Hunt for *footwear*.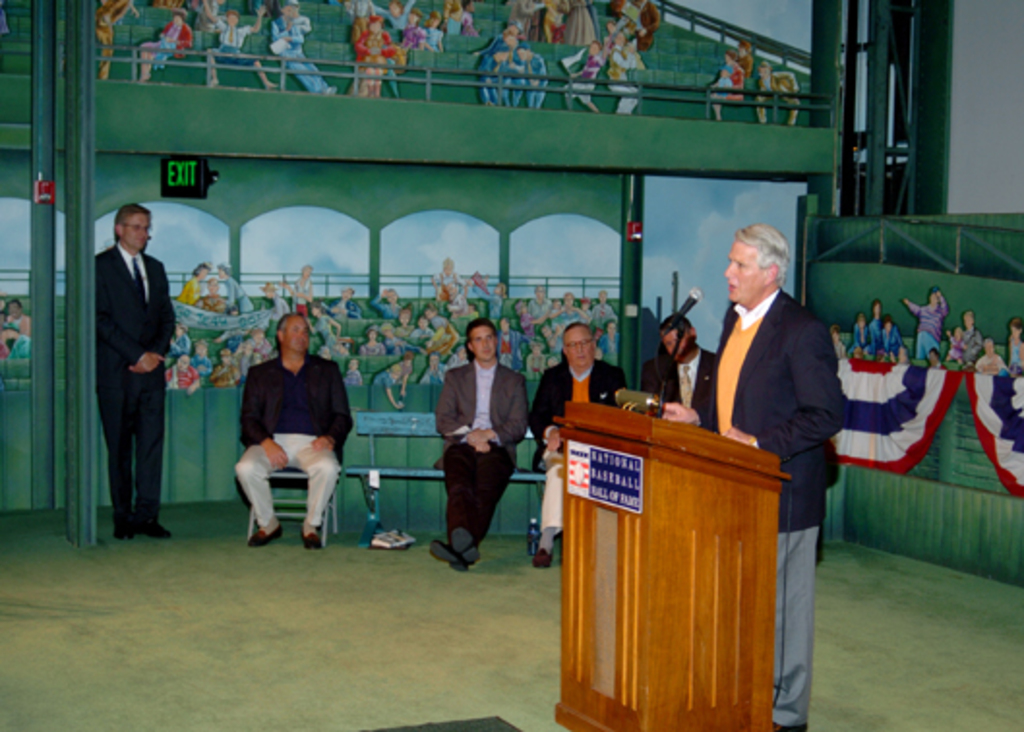
Hunted down at <box>530,546,557,569</box>.
